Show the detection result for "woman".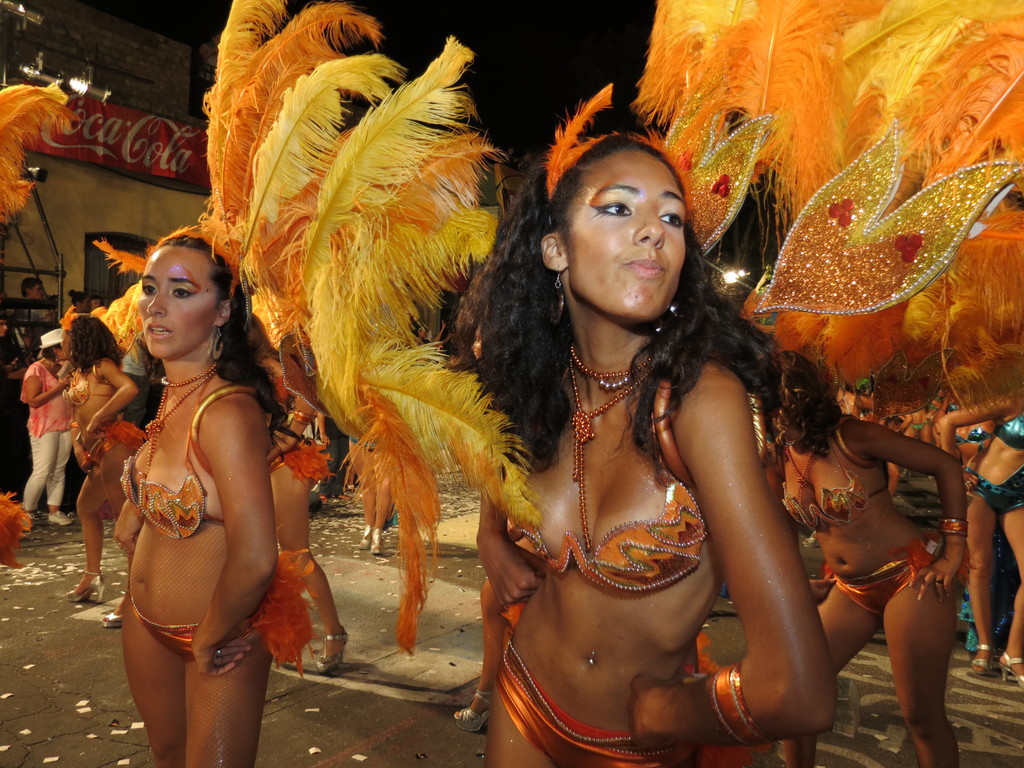
select_region(63, 291, 92, 320).
